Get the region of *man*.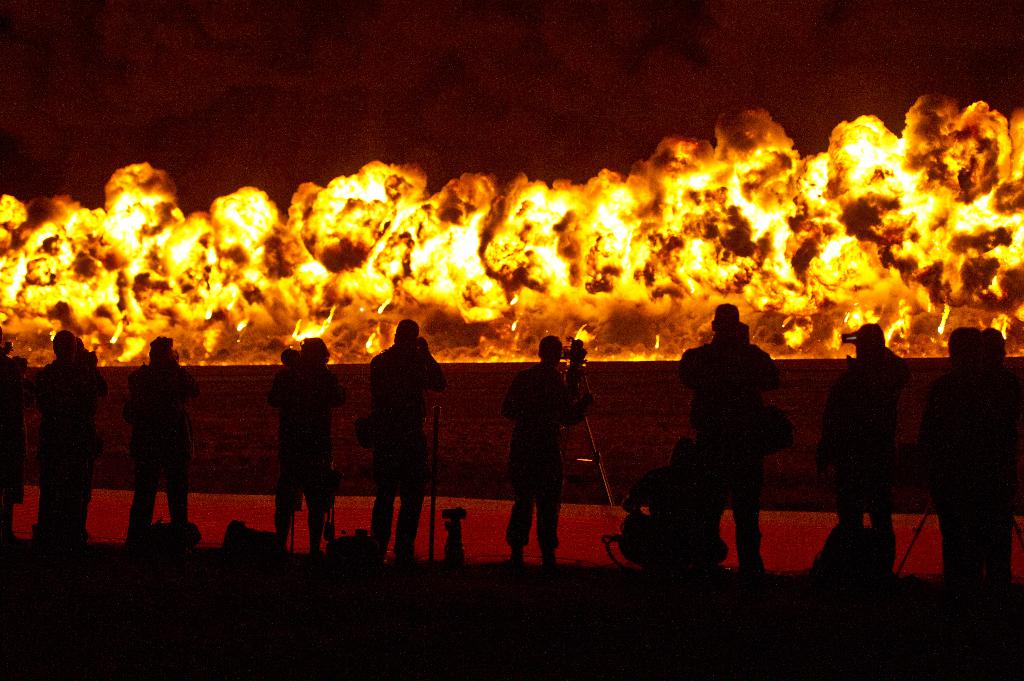
bbox(111, 335, 196, 538).
